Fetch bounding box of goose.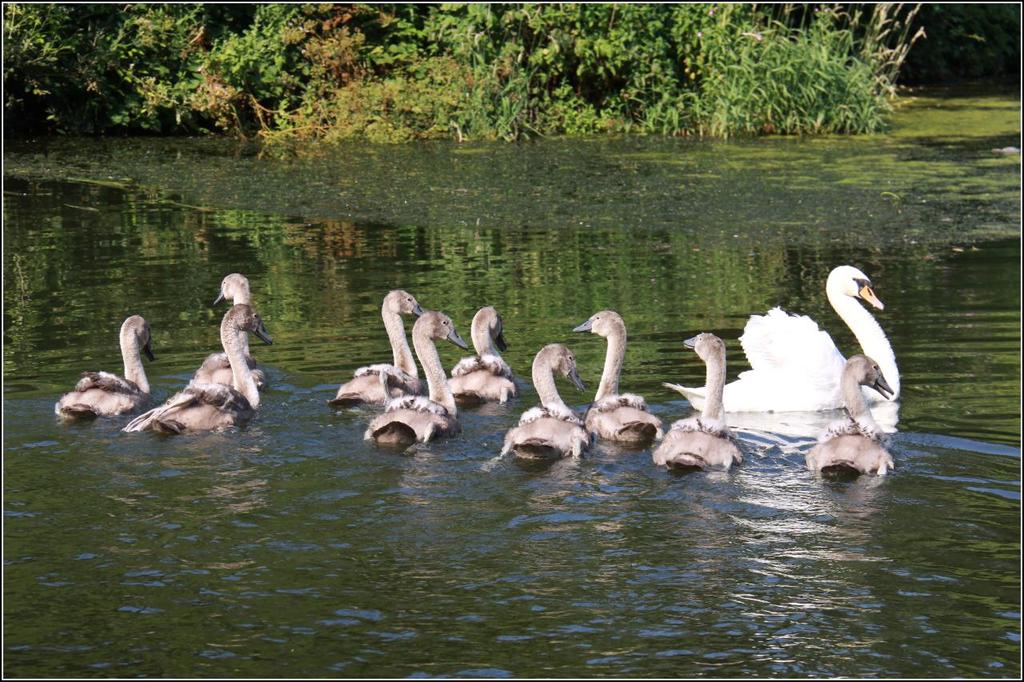
Bbox: box=[54, 314, 158, 413].
